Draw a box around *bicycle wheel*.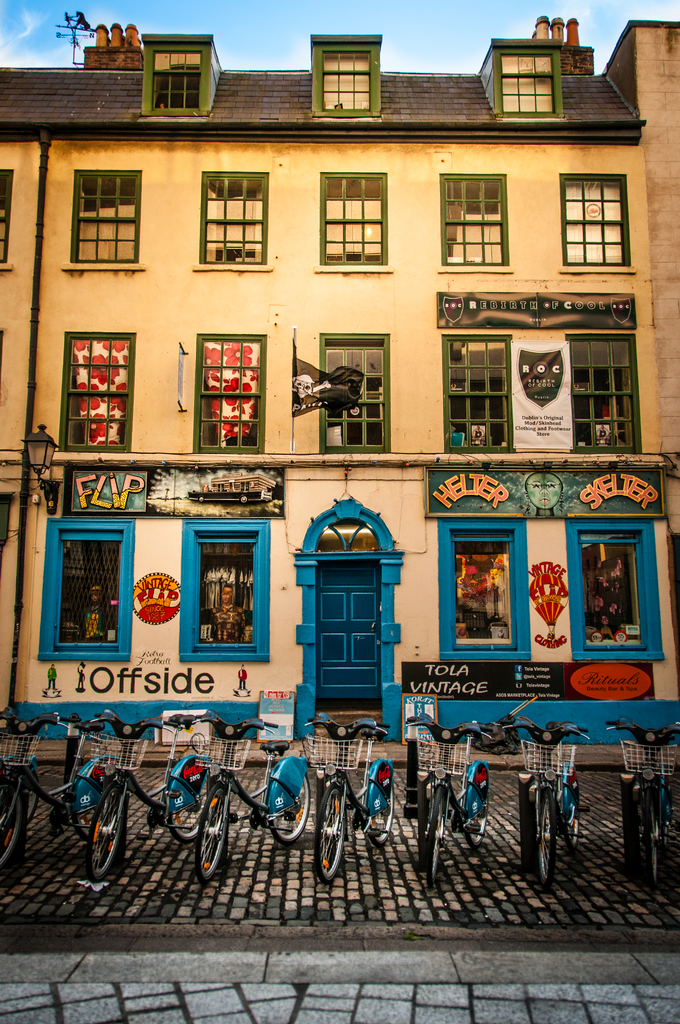
bbox=[195, 778, 241, 872].
